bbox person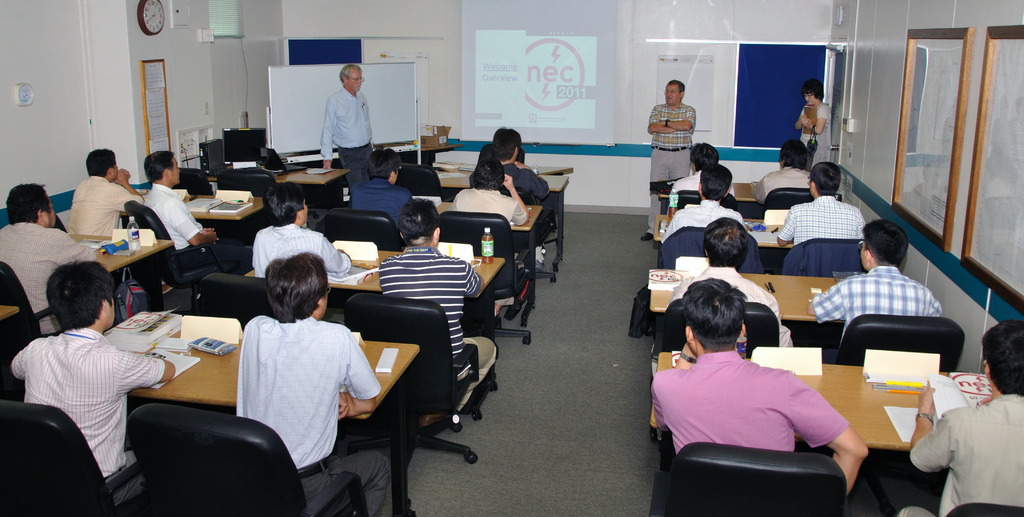
region(0, 184, 97, 332)
